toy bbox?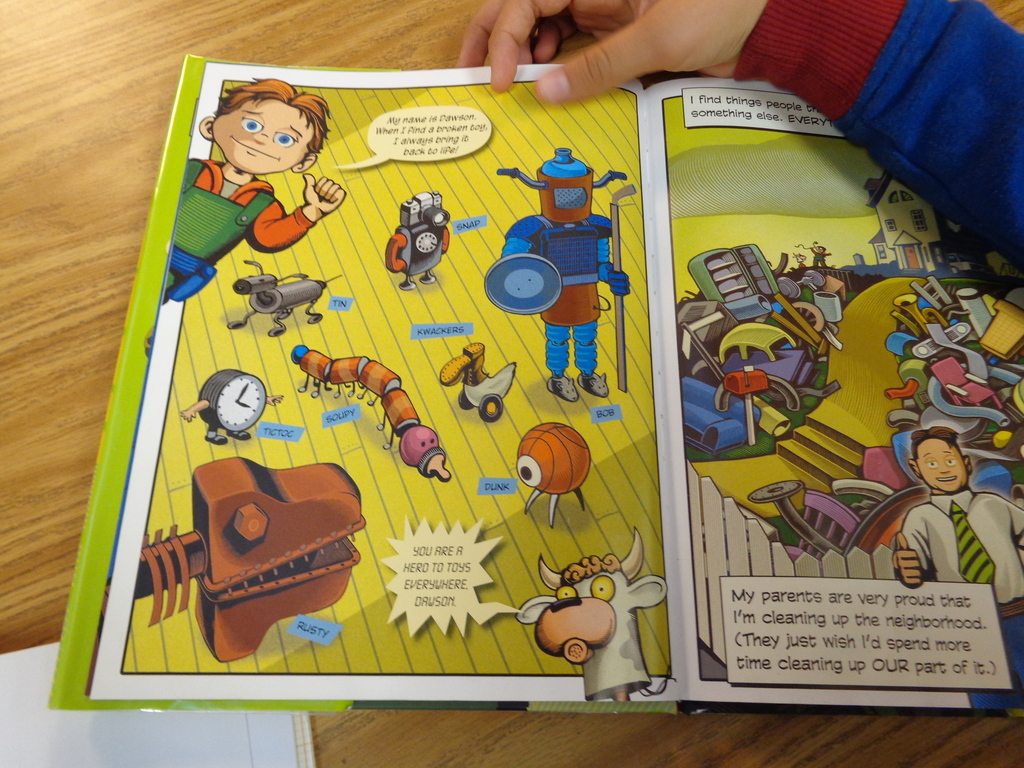
922 338 982 416
